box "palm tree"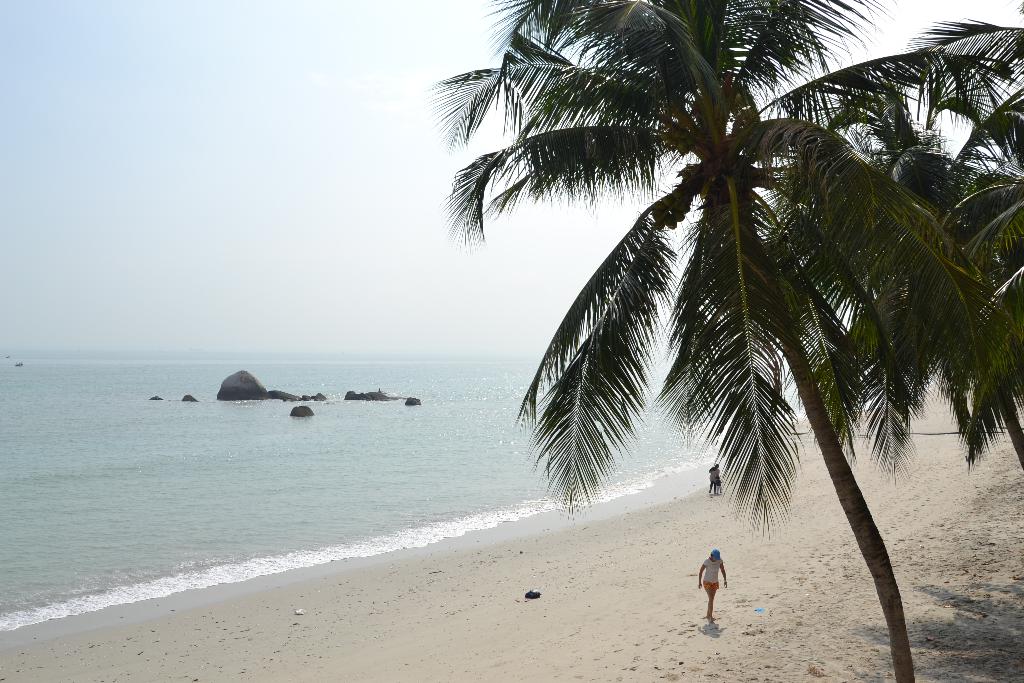
(left=484, top=42, right=937, bottom=662)
